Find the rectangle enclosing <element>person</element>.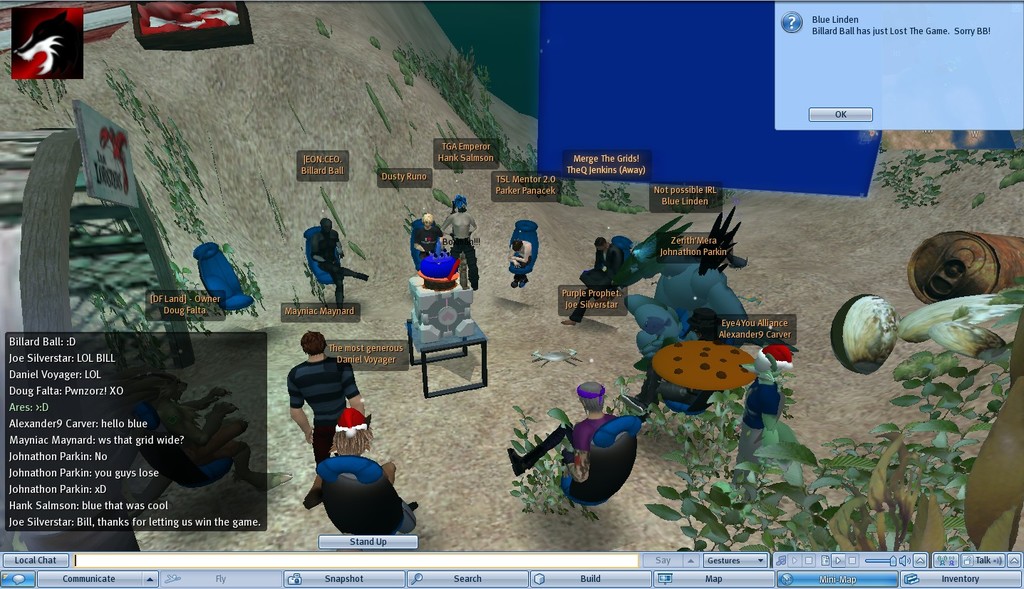
[left=562, top=236, right=628, bottom=328].
